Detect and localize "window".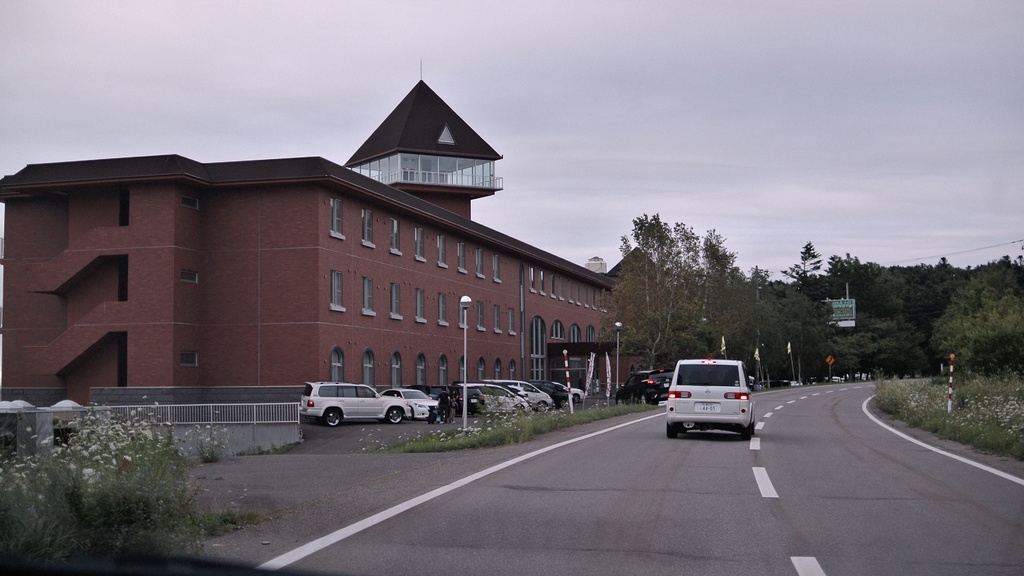
Localized at pyautogui.locateOnScreen(476, 249, 483, 278).
